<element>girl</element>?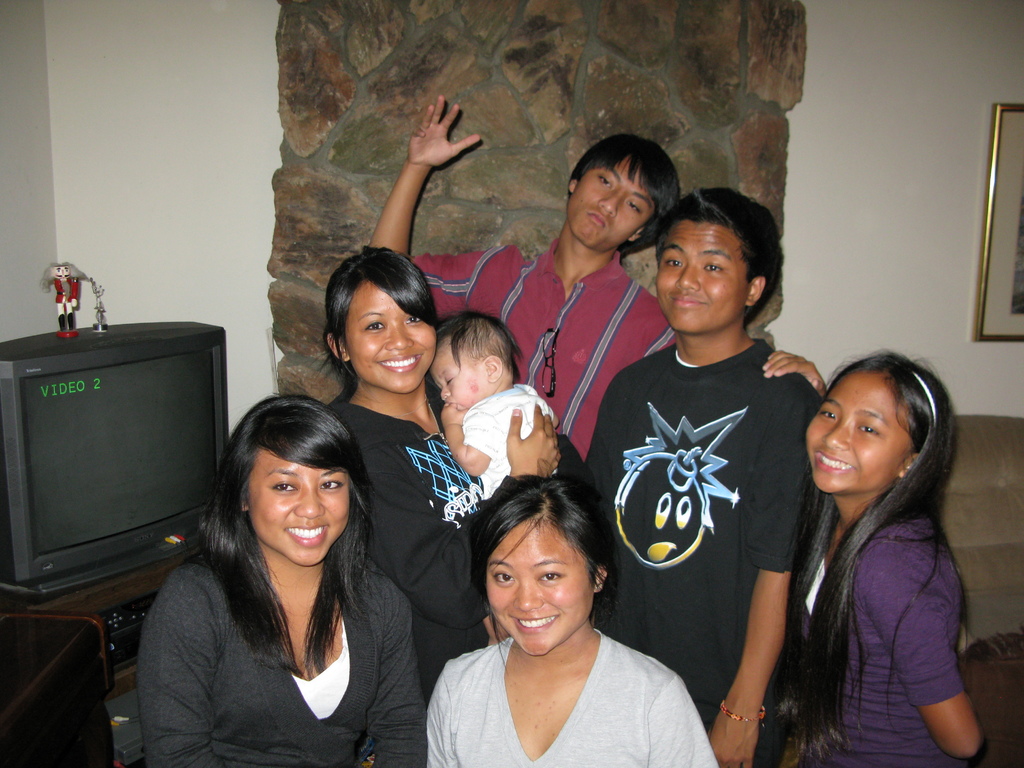
detection(431, 472, 719, 767)
